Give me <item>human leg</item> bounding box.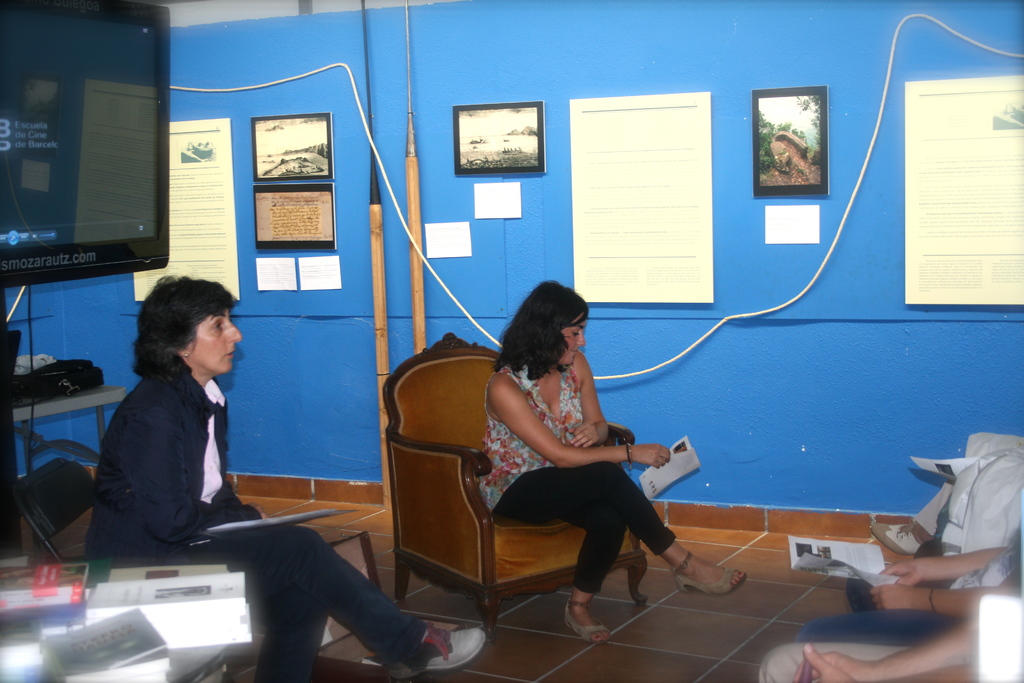
box(800, 602, 940, 638).
